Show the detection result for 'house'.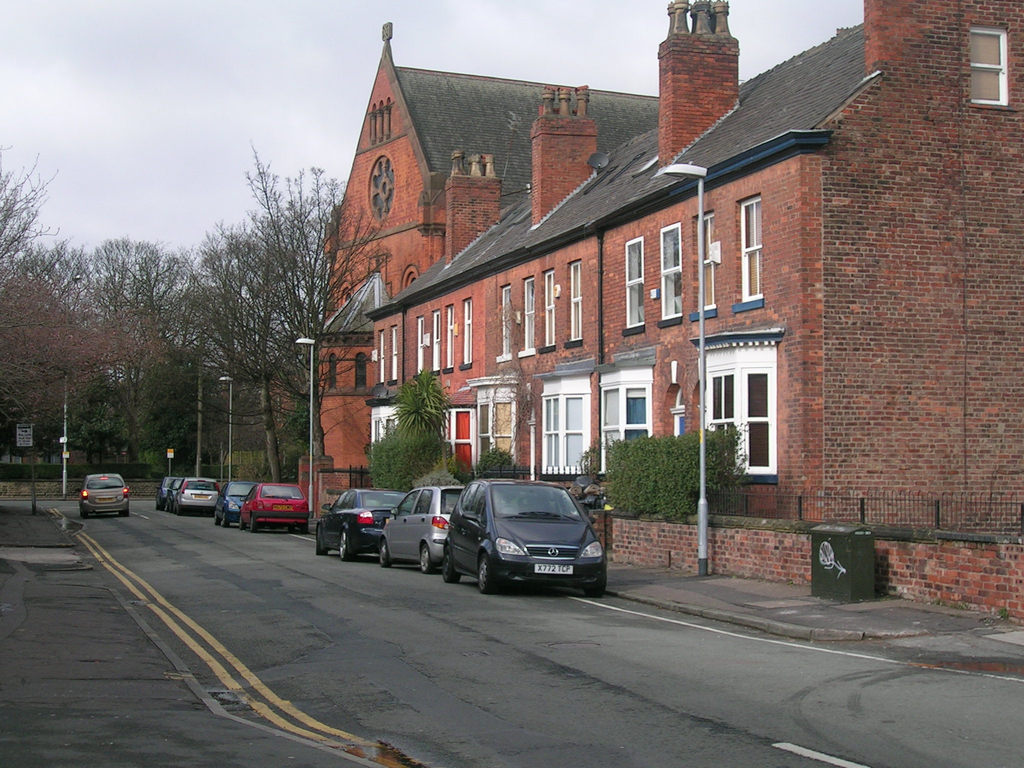
detection(300, 15, 665, 544).
